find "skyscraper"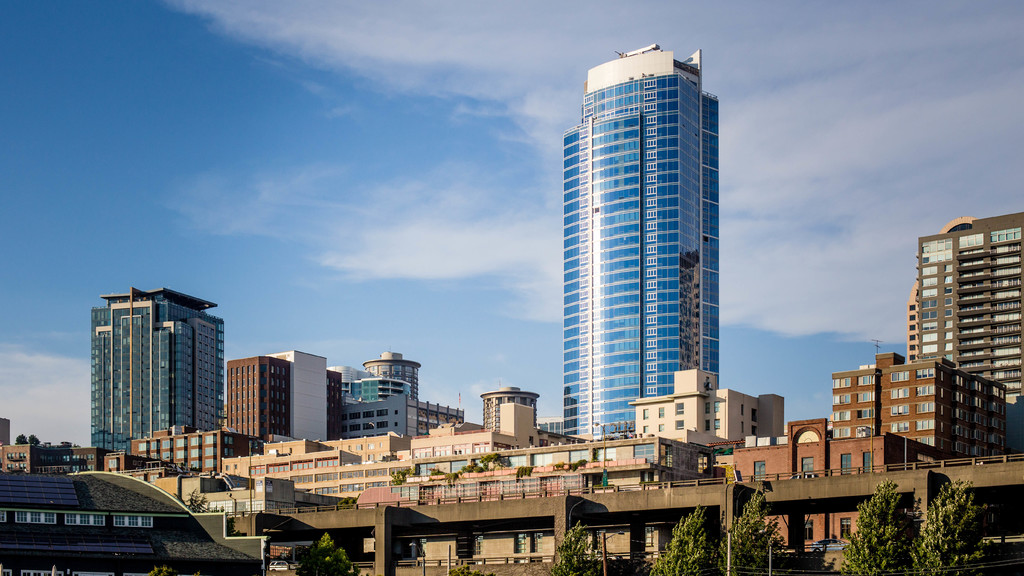
x1=819 y1=213 x2=1023 y2=456
